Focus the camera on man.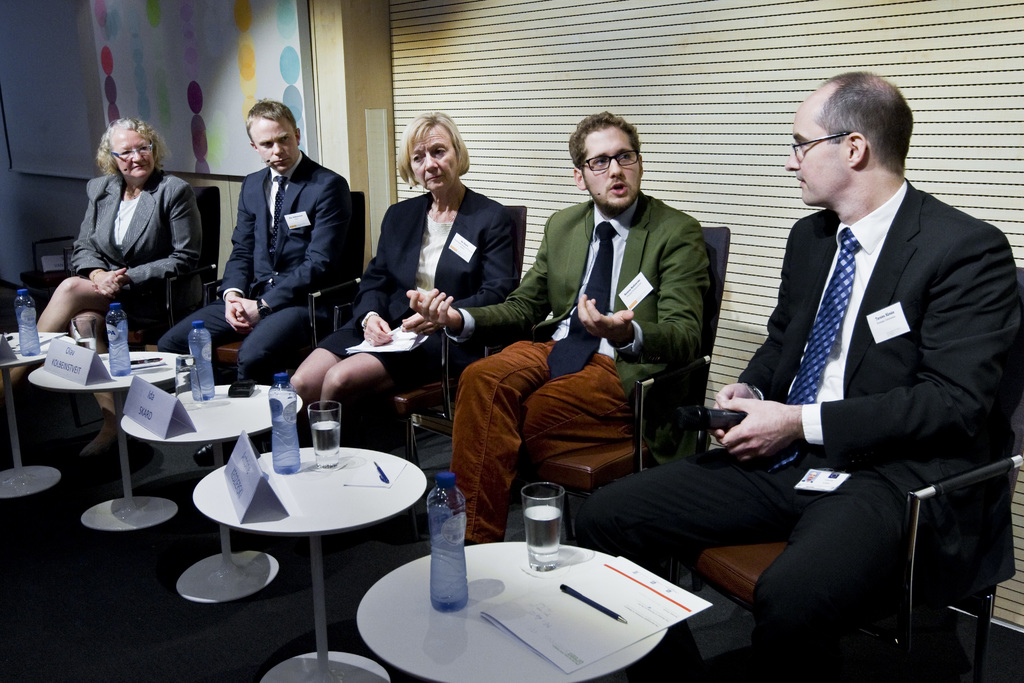
Focus region: select_region(399, 104, 712, 540).
